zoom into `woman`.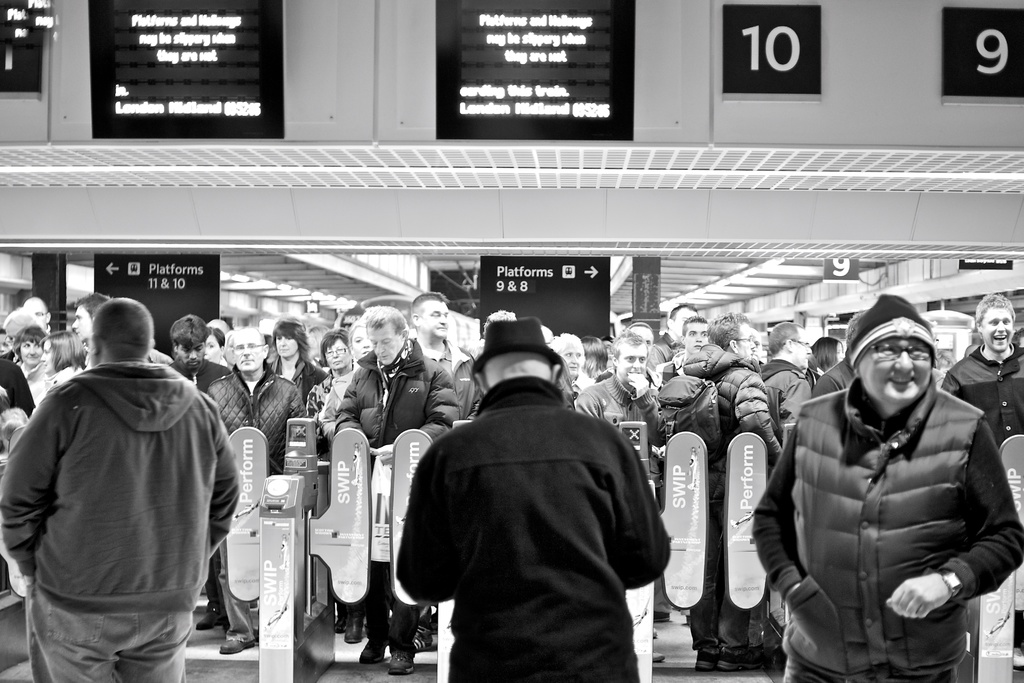
Zoom target: pyautogui.locateOnScreen(10, 324, 47, 397).
